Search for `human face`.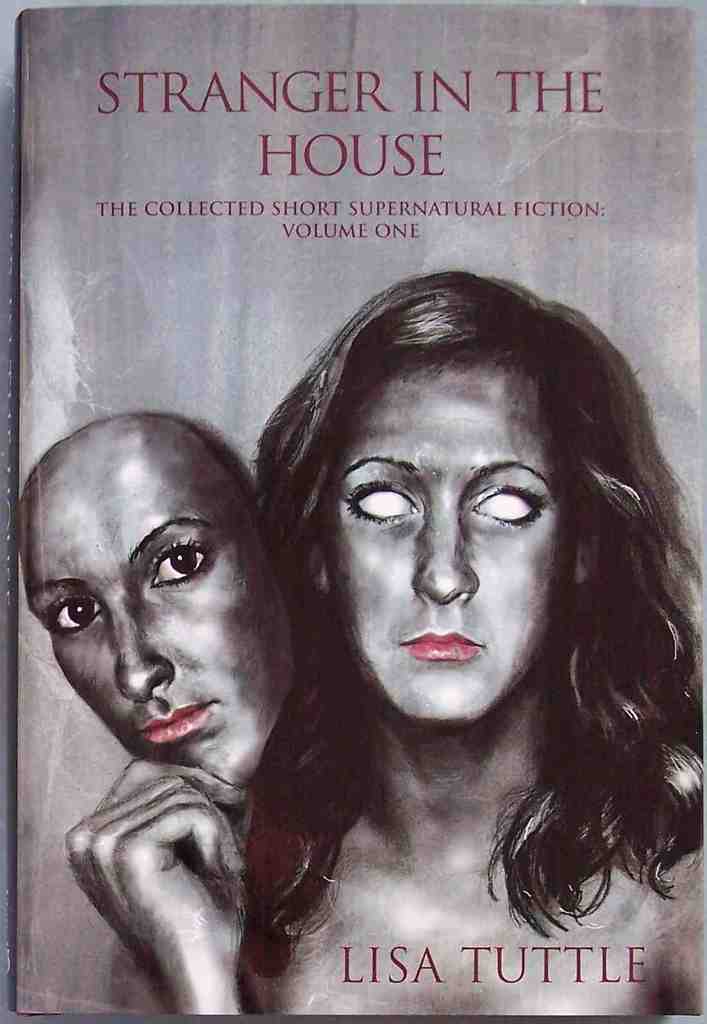
Found at x1=314, y1=368, x2=579, y2=727.
